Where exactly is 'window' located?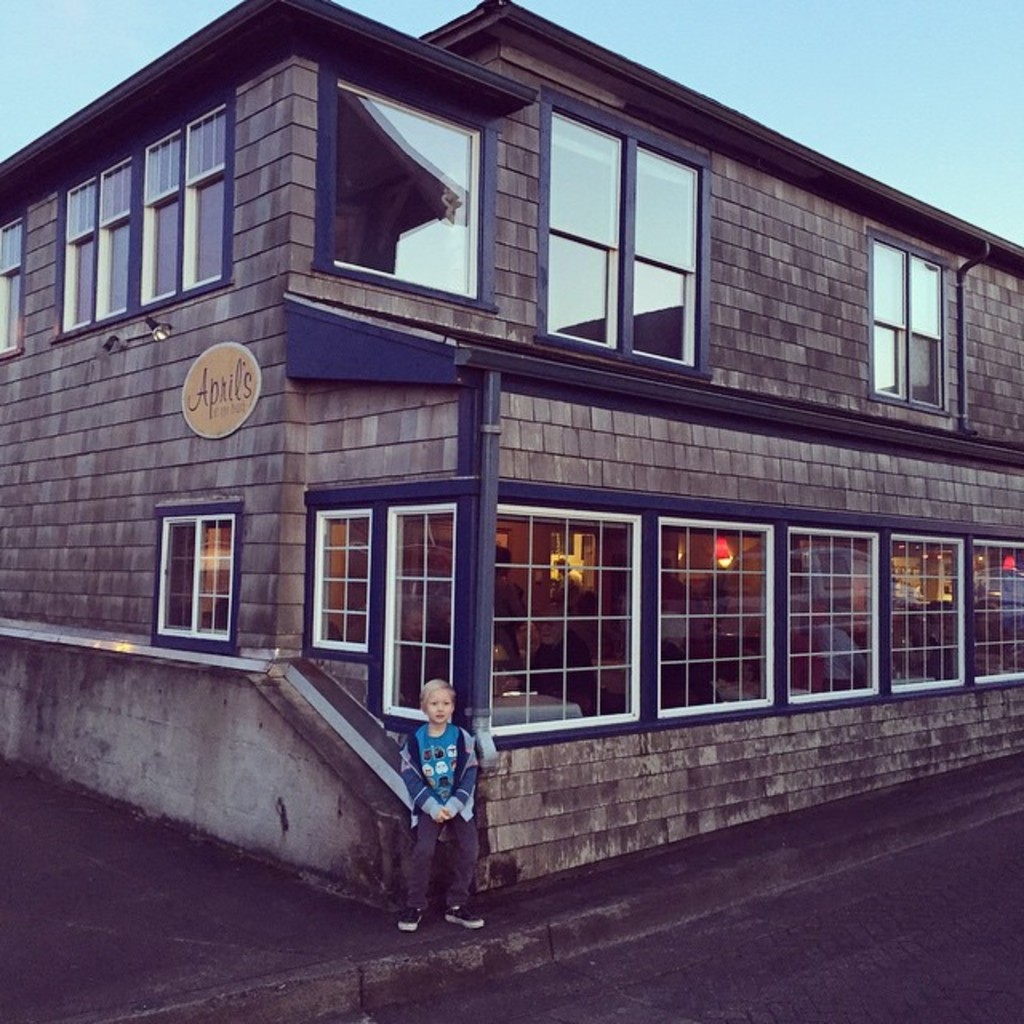
Its bounding box is 58:98:234:344.
